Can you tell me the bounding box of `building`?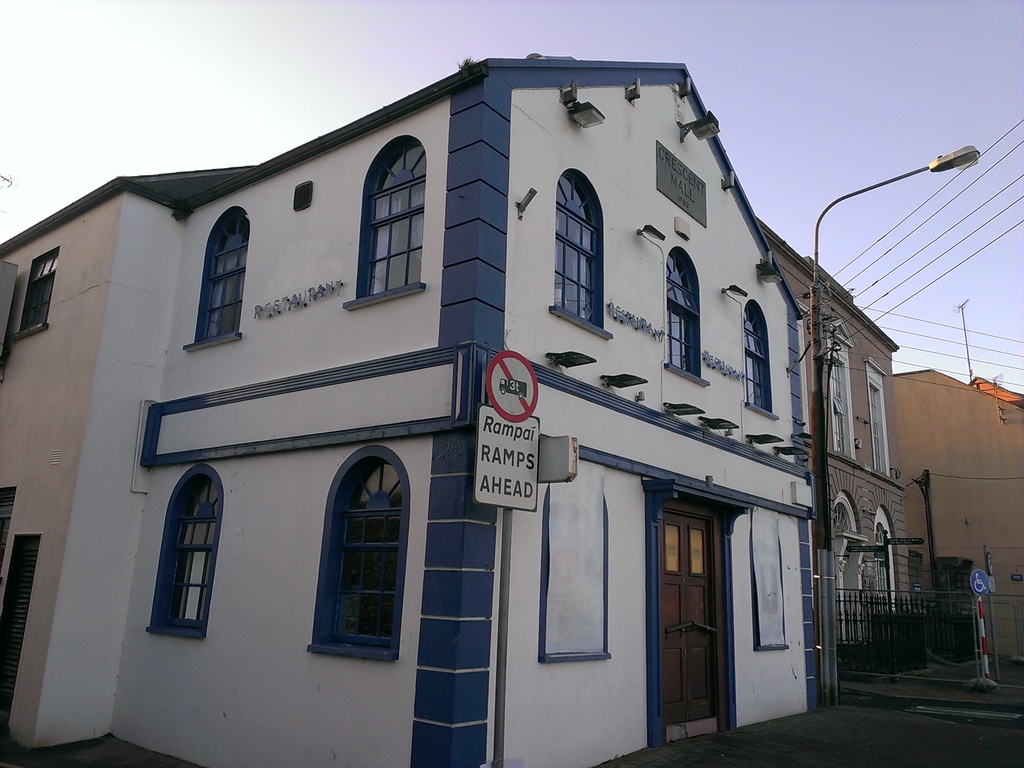
3, 59, 1023, 762.
